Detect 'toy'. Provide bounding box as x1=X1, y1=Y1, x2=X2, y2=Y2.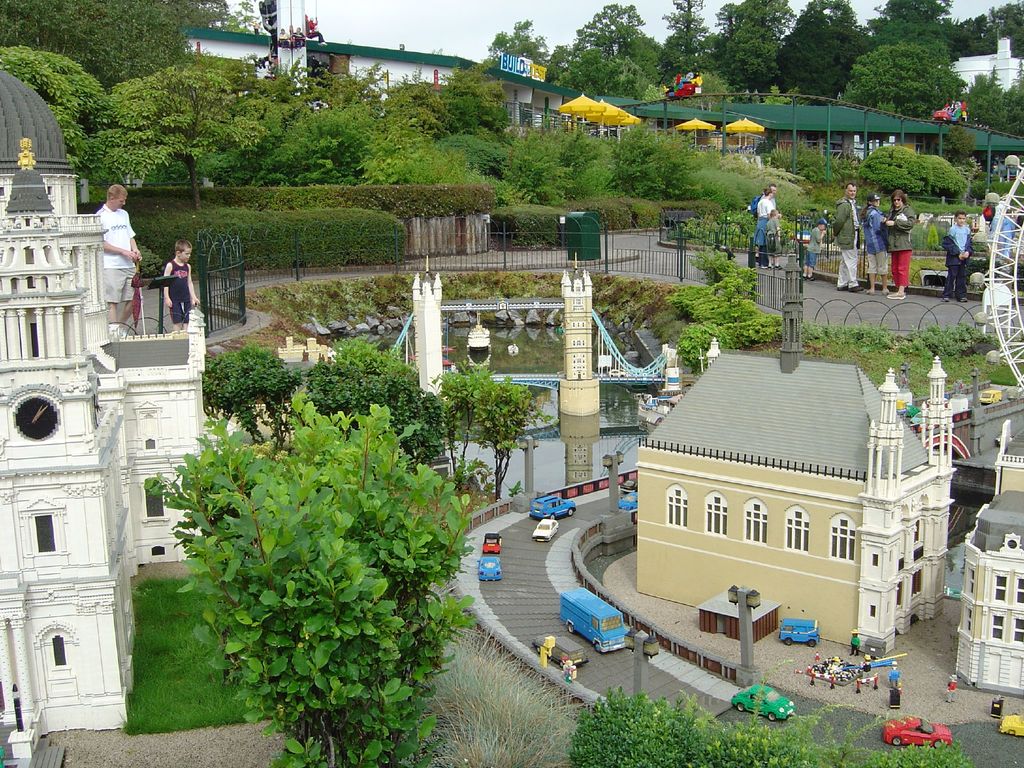
x1=955, y1=490, x2=1023, y2=698.
